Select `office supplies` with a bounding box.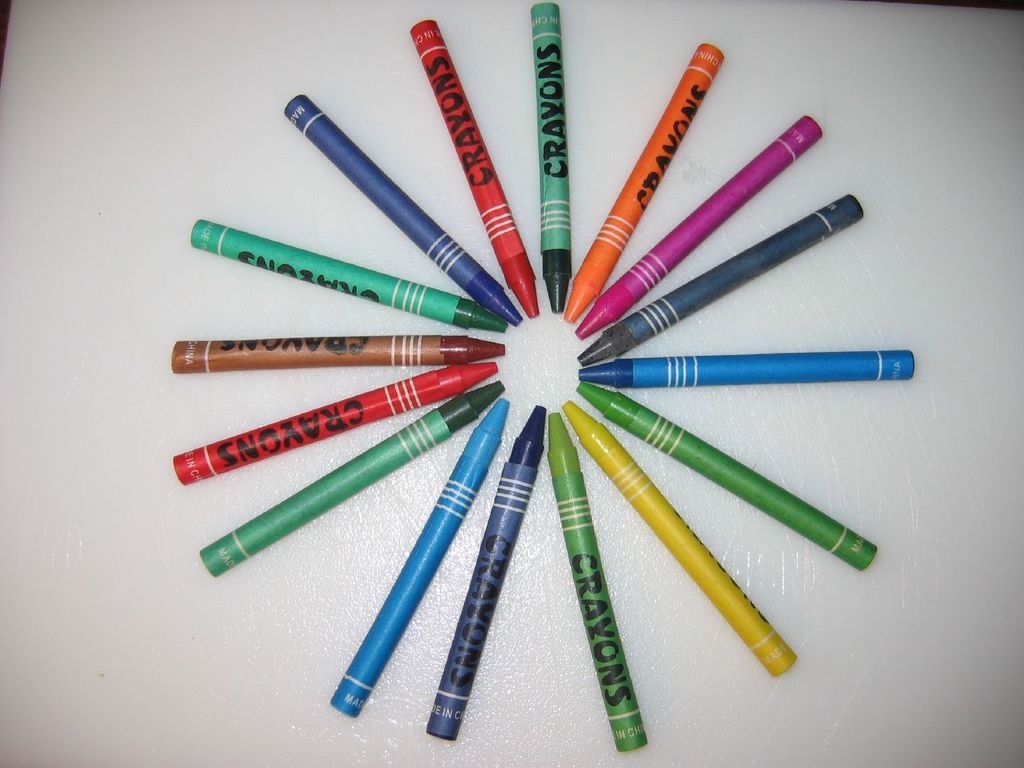
detection(577, 380, 878, 570).
